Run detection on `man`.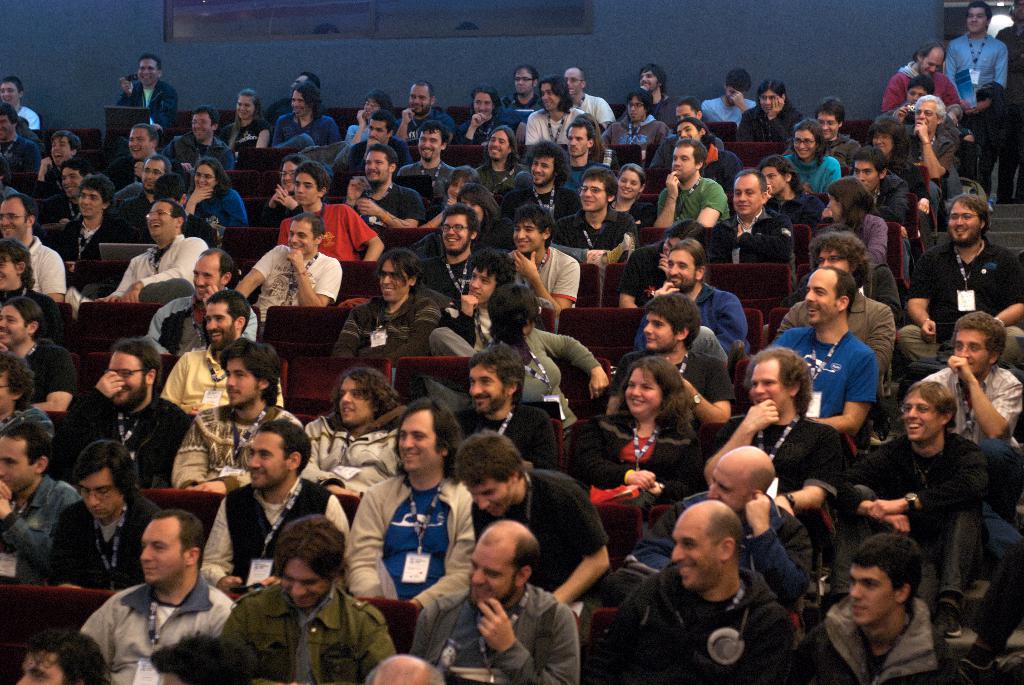
Result: locate(650, 94, 724, 169).
